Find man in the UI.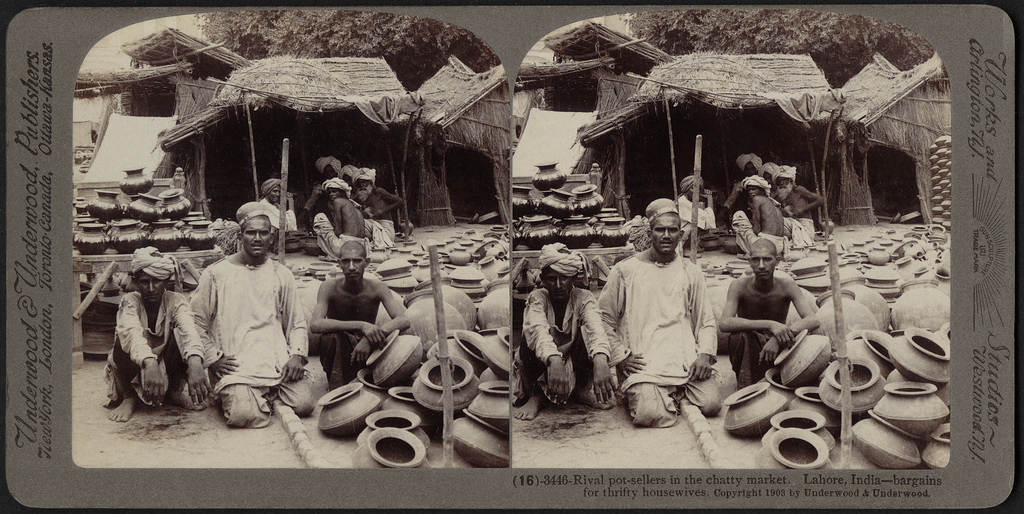
UI element at select_region(309, 178, 367, 261).
